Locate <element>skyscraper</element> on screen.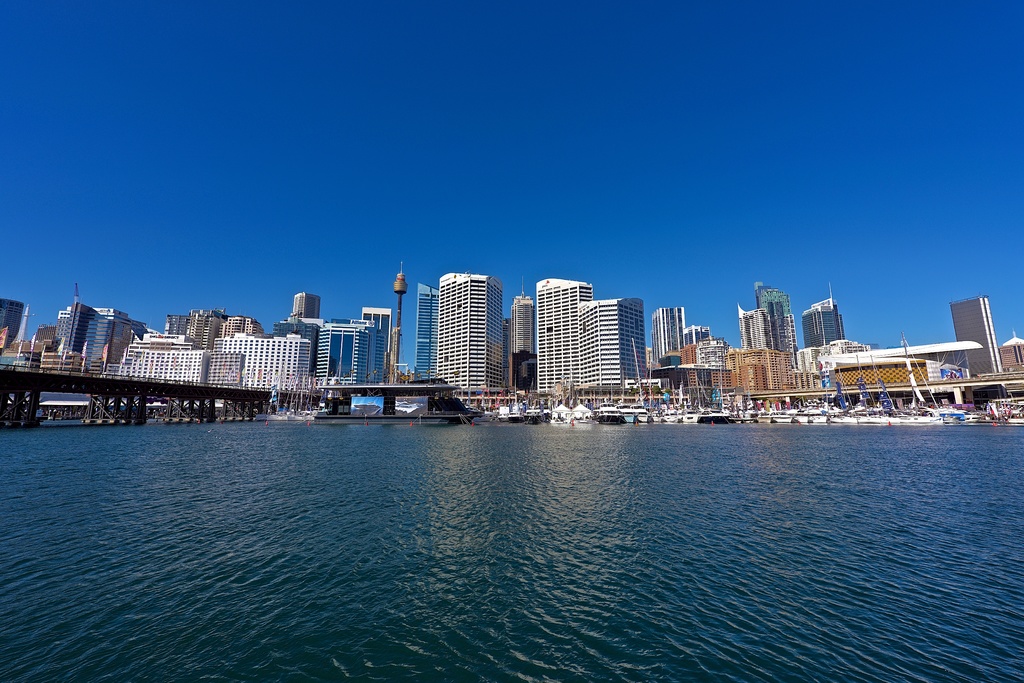
On screen at crop(53, 303, 87, 364).
